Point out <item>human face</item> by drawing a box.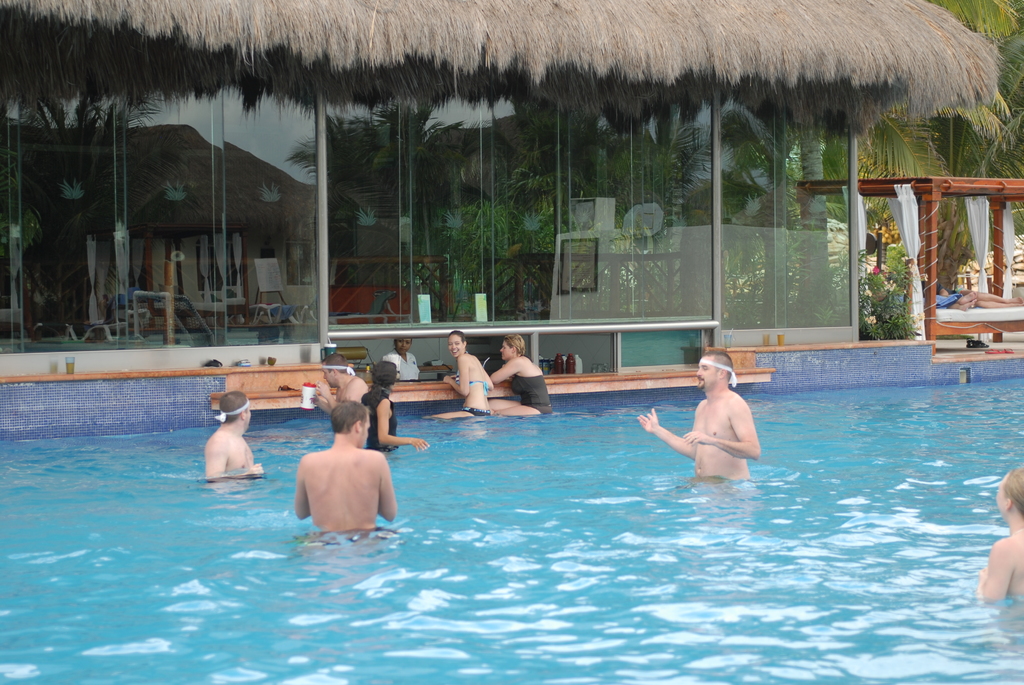
[504,343,510,361].
